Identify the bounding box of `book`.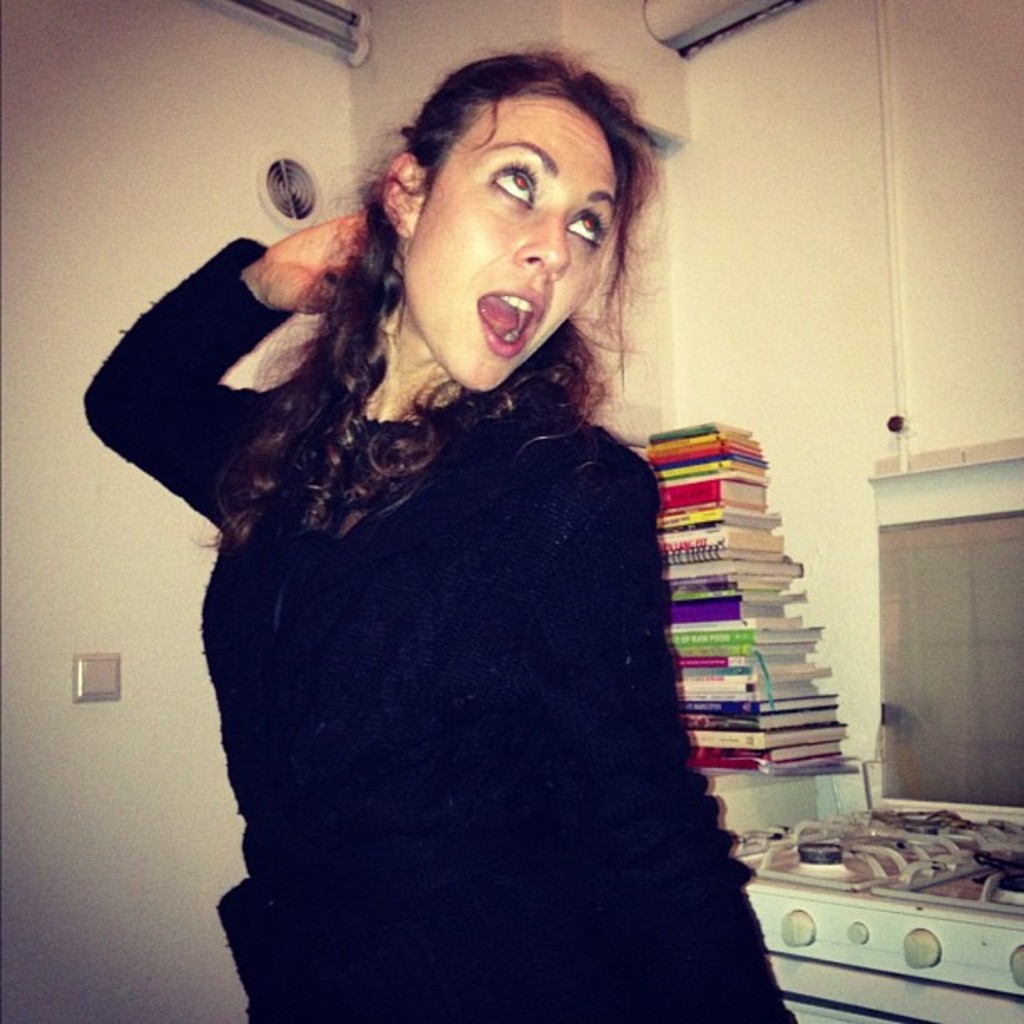
[x1=689, y1=738, x2=843, y2=768].
